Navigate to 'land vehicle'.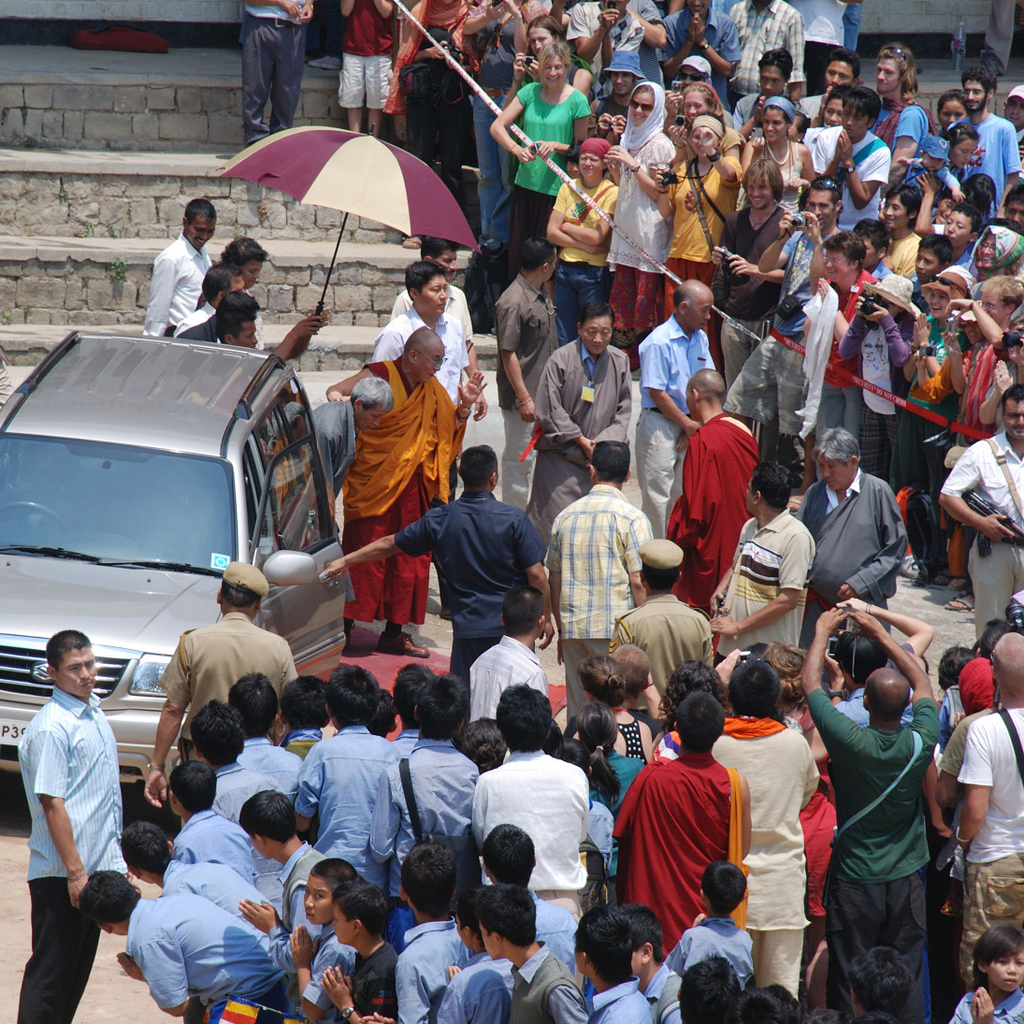
Navigation target: BBox(14, 302, 353, 733).
